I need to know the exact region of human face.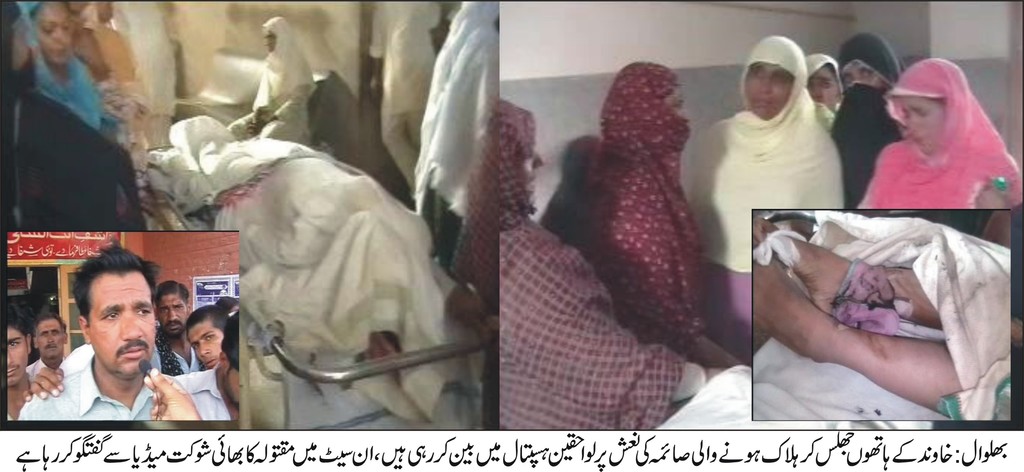
Region: {"left": 40, "top": 1, "right": 69, "bottom": 60}.
